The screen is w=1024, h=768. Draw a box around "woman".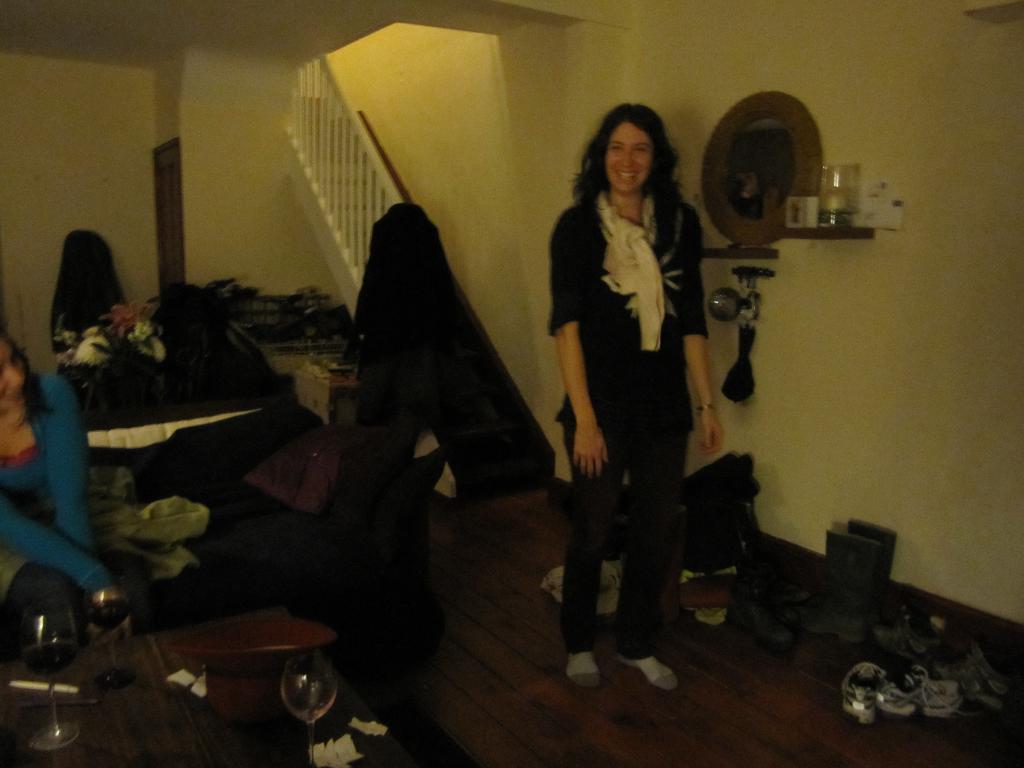
541,87,724,698.
